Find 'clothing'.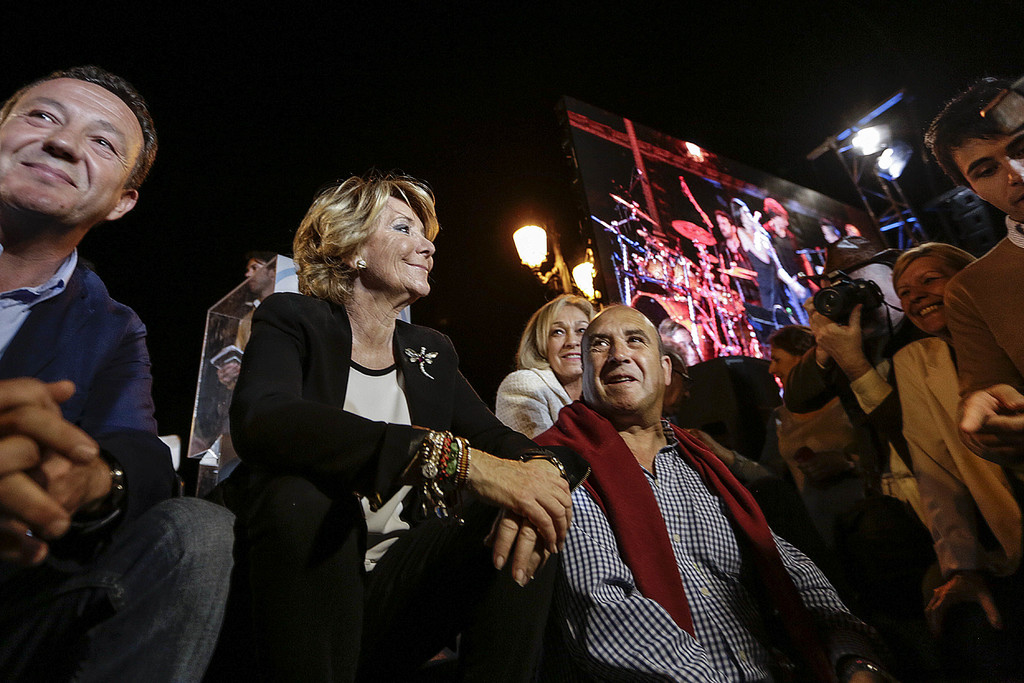
(left=239, top=297, right=267, bottom=359).
